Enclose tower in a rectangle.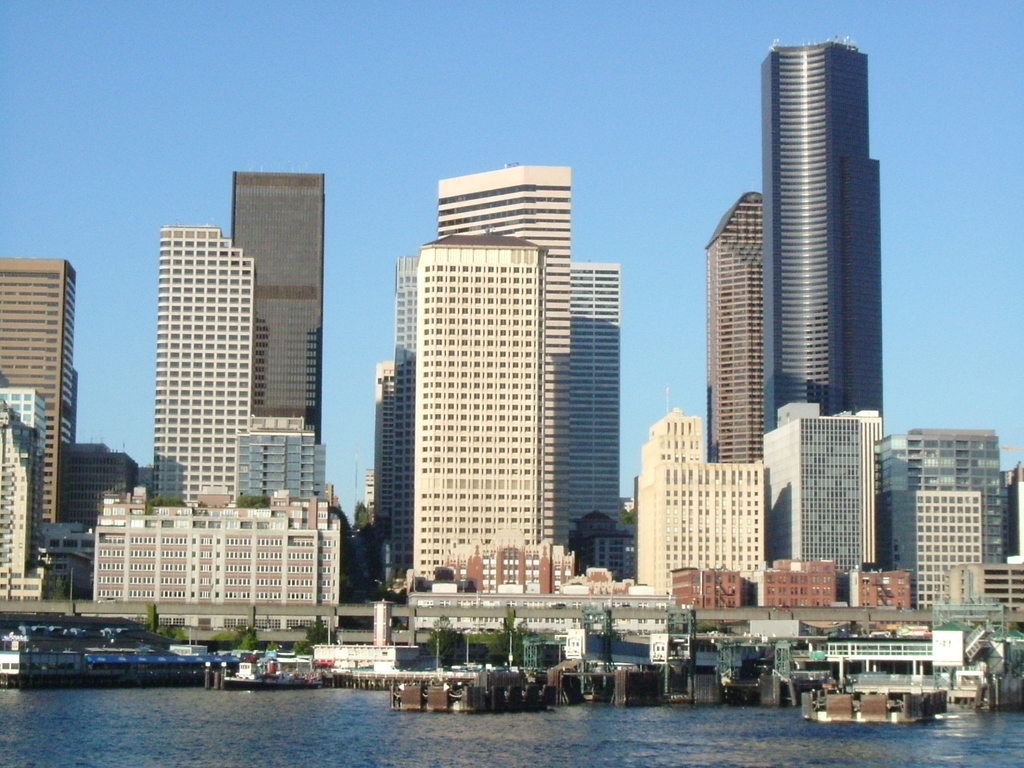
box(3, 256, 83, 528).
